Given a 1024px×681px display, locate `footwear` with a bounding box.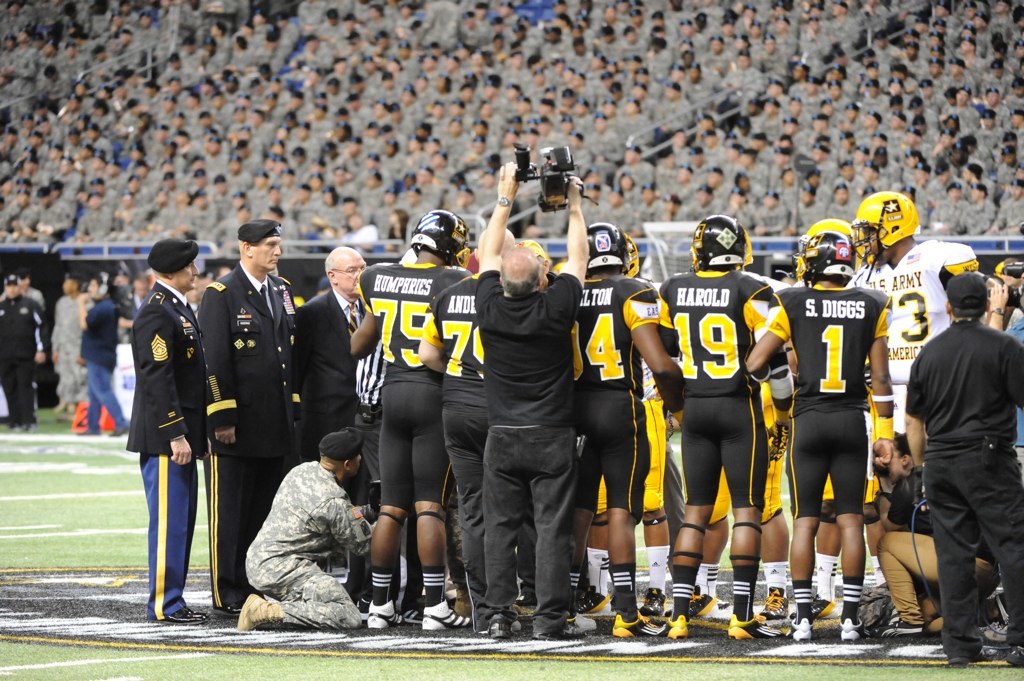
Located: <region>237, 593, 276, 628</region>.
